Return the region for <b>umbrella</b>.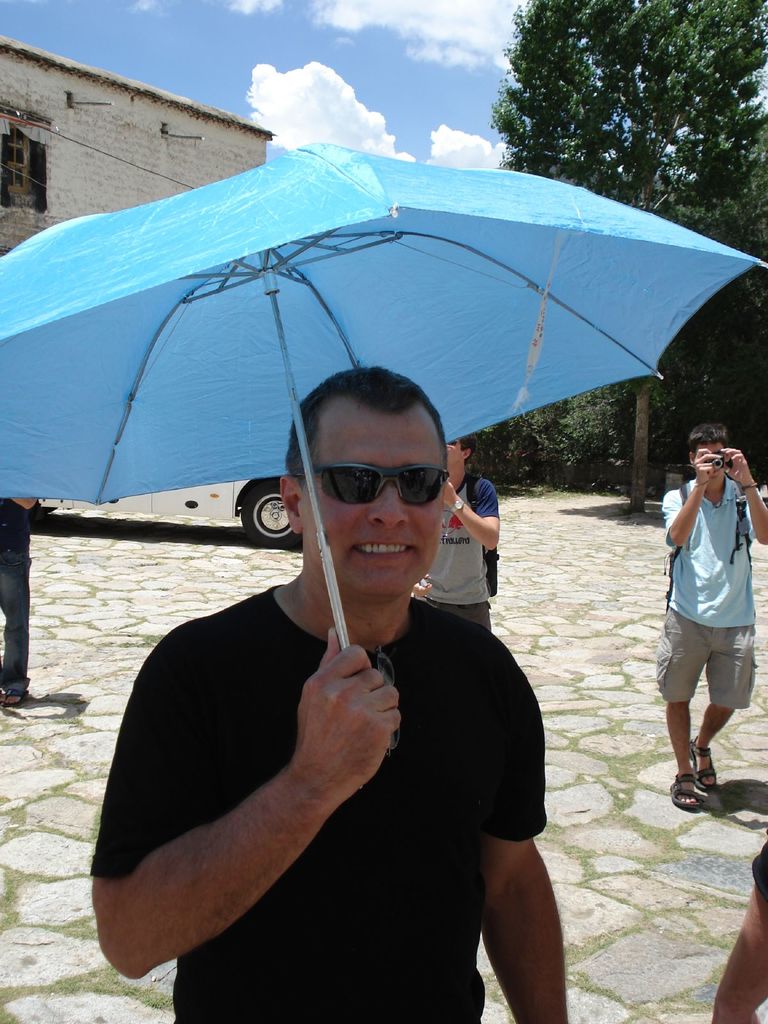
left=0, top=140, right=767, bottom=753.
